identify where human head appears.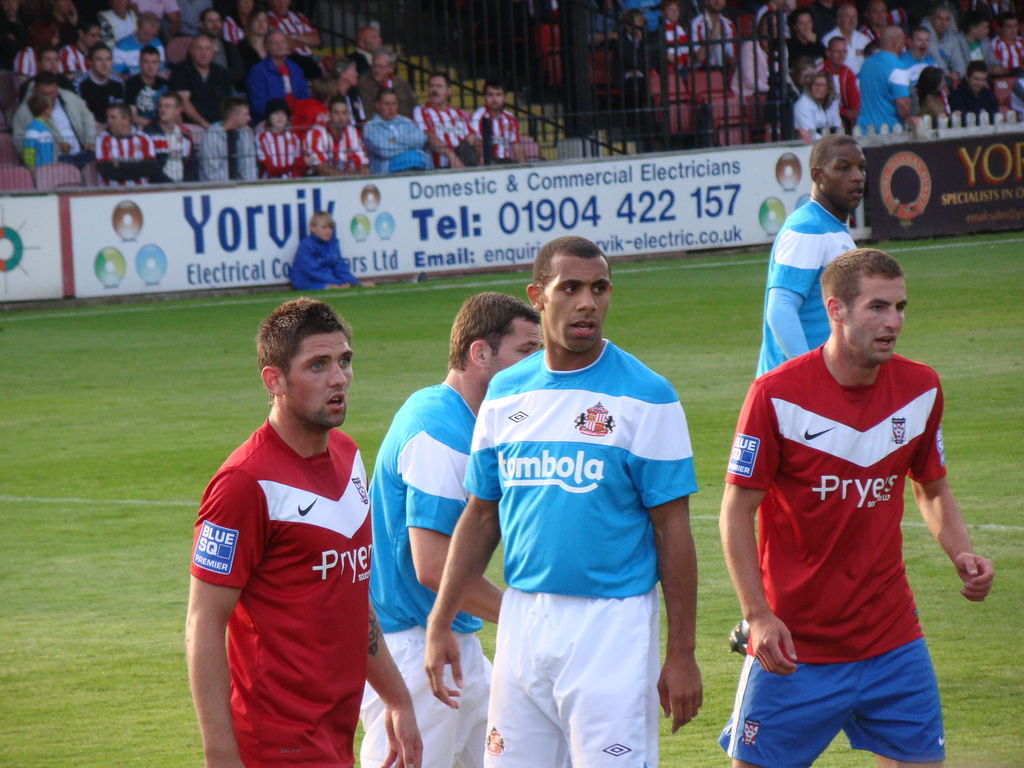
Appears at (x1=134, y1=13, x2=163, y2=46).
